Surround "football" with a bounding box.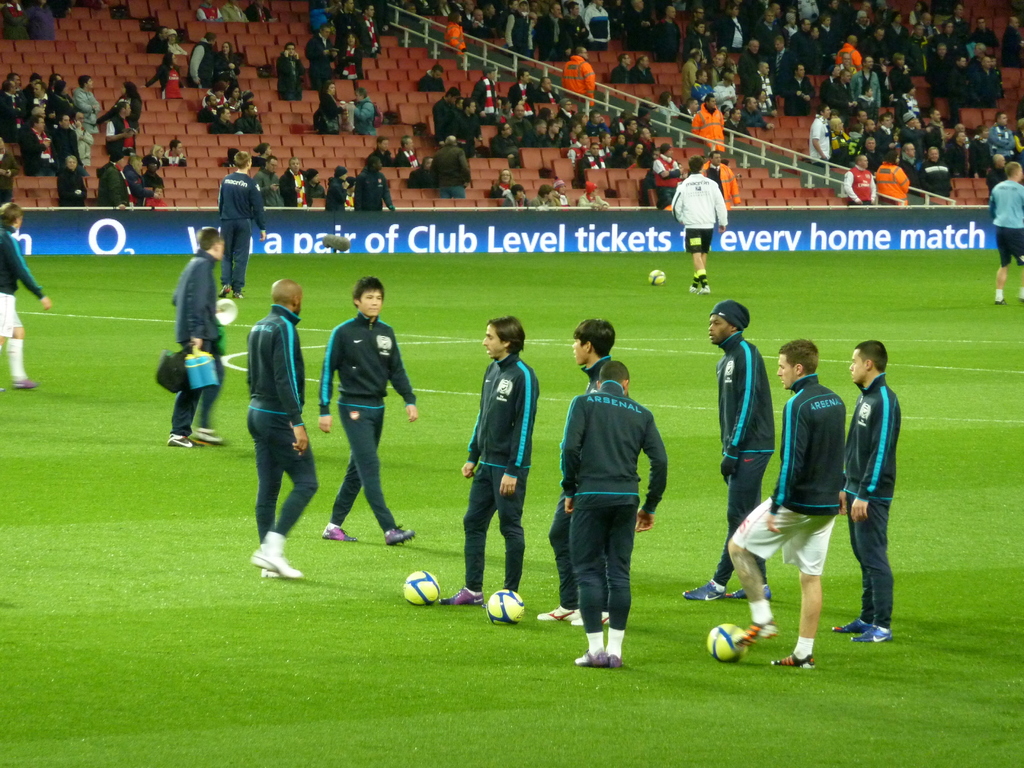
region(486, 593, 524, 630).
